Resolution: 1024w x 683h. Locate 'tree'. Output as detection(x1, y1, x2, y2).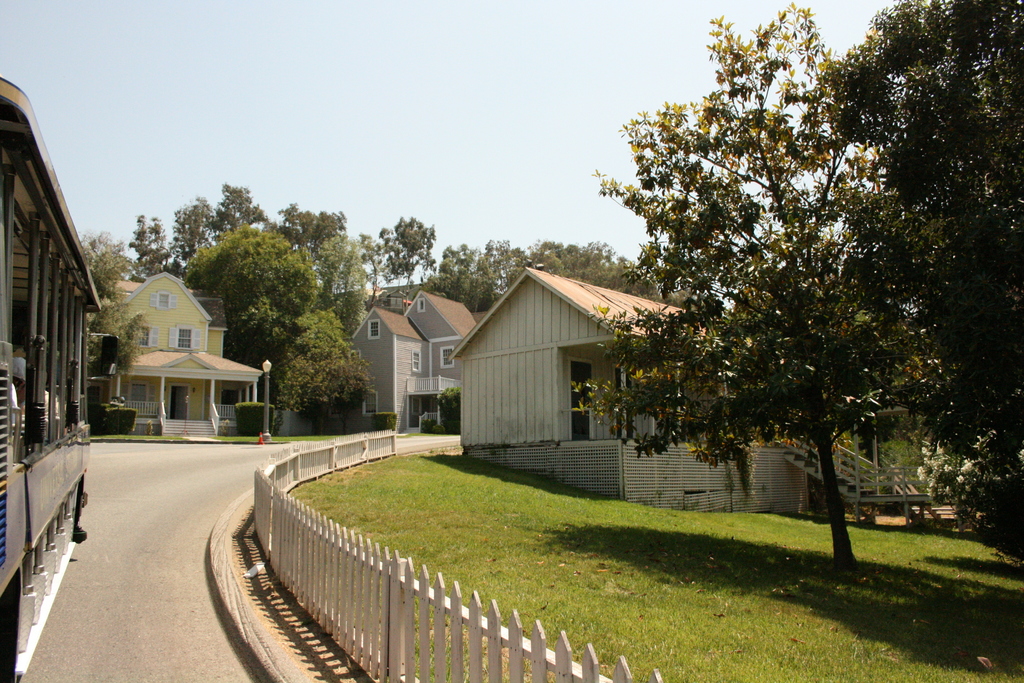
detection(374, 214, 433, 325).
